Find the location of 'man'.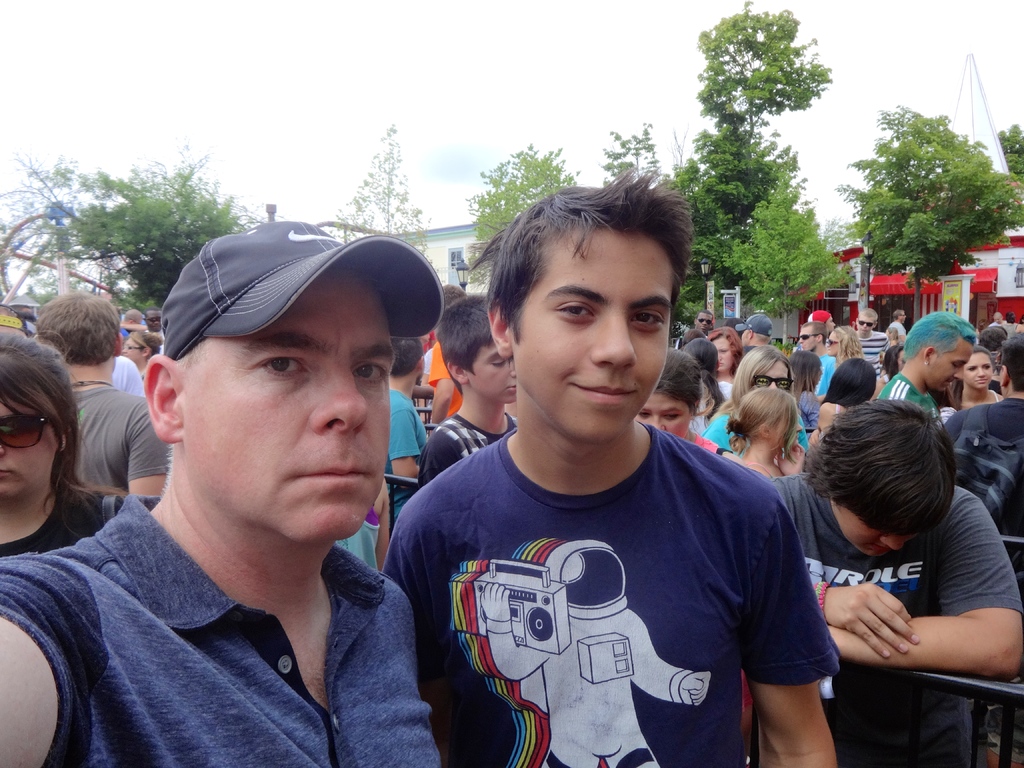
Location: x1=375, y1=159, x2=840, y2=767.
